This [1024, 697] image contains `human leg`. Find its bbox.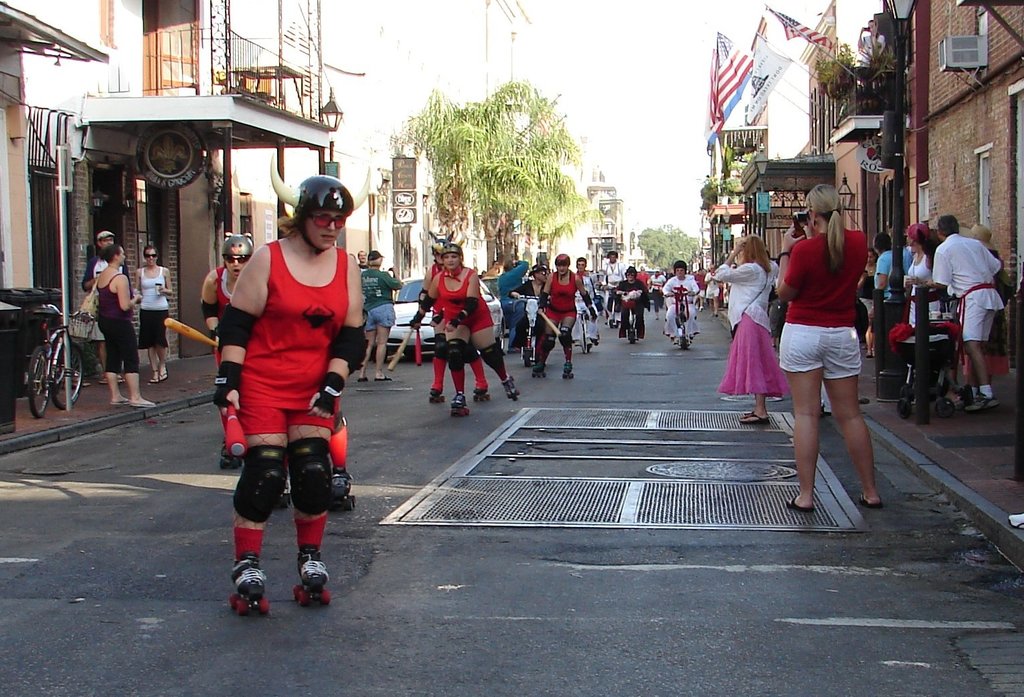
<box>707,288,714,315</box>.
